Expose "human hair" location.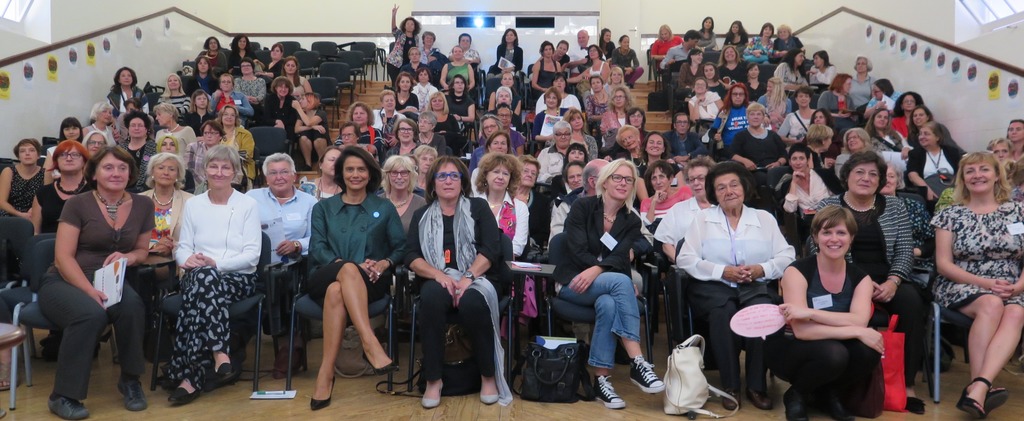
Exposed at select_region(410, 44, 422, 57).
